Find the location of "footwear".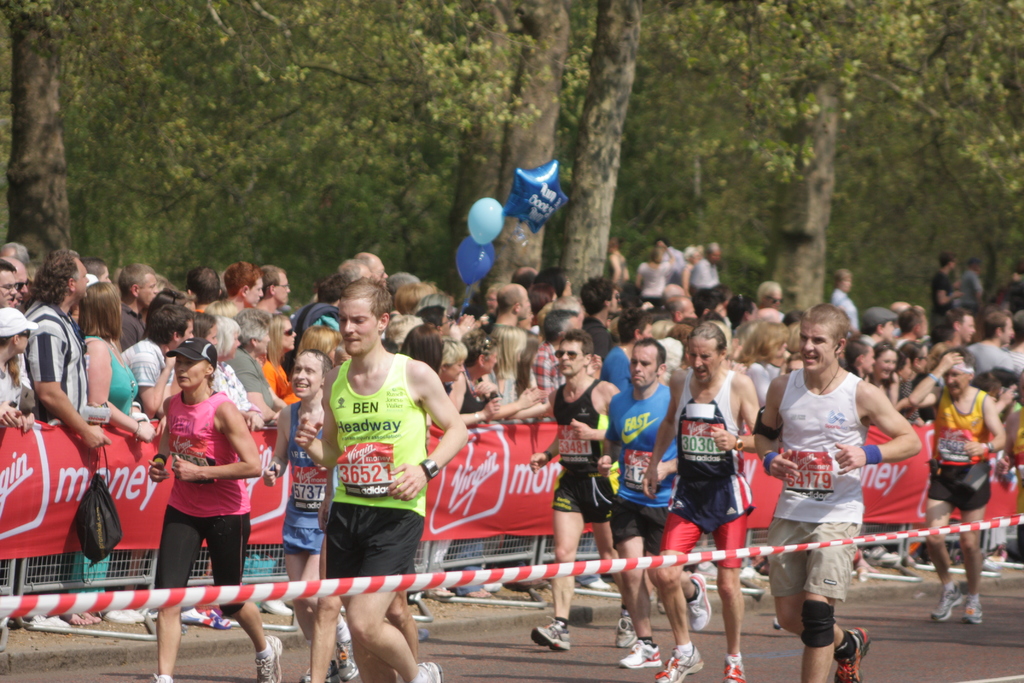
Location: <box>334,637,364,682</box>.
